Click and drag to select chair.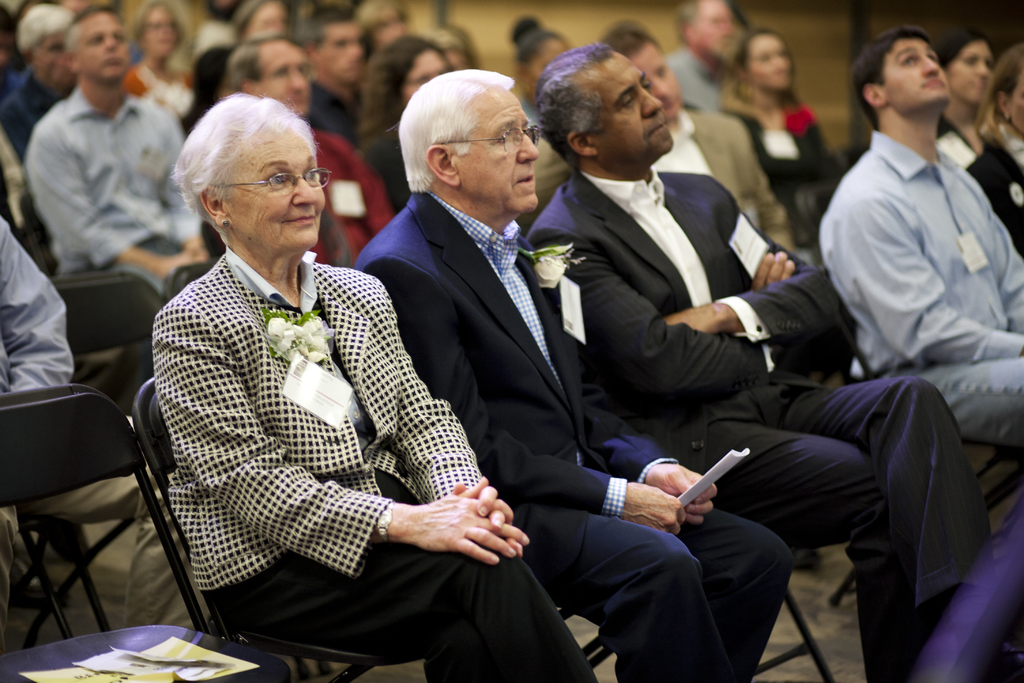
Selection: 0/388/268/682.
